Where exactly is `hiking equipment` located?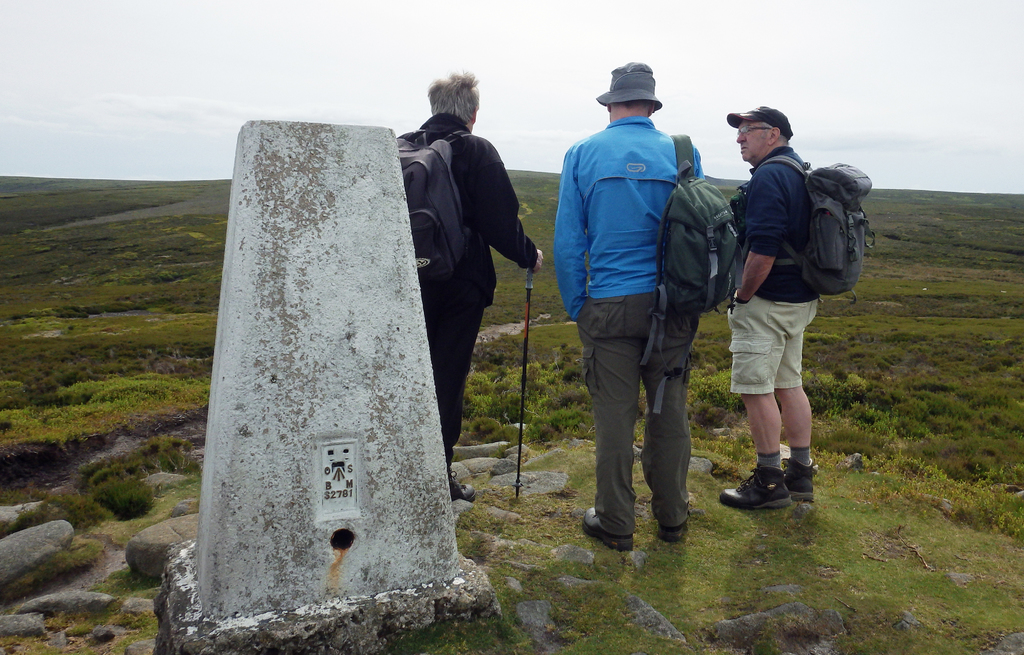
Its bounding box is (left=515, top=259, right=540, bottom=504).
